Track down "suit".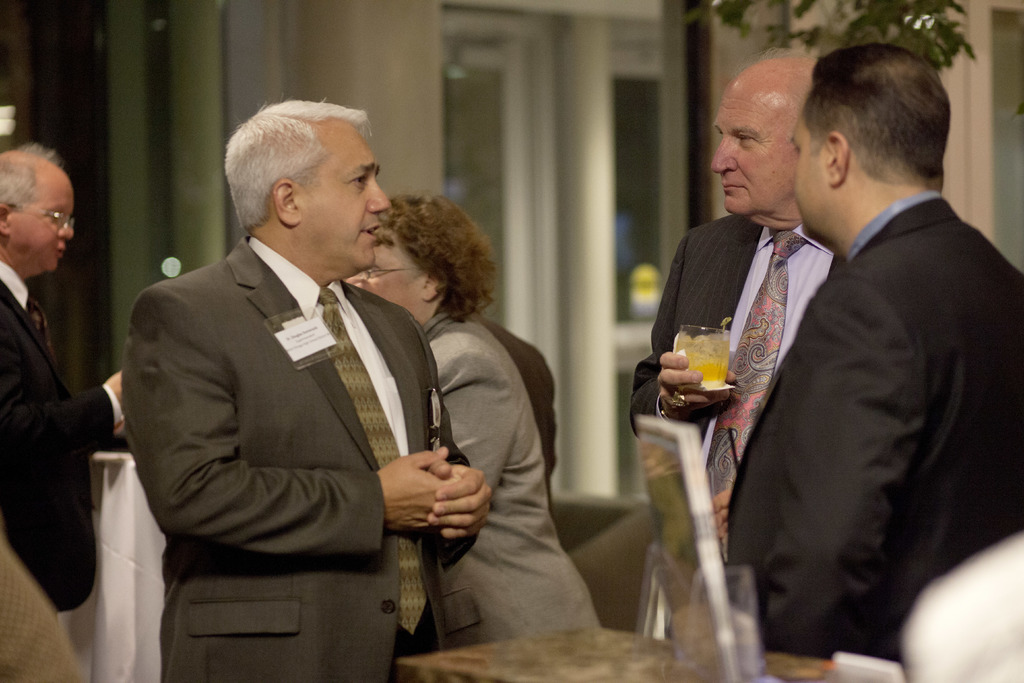
Tracked to 424 311 602 649.
